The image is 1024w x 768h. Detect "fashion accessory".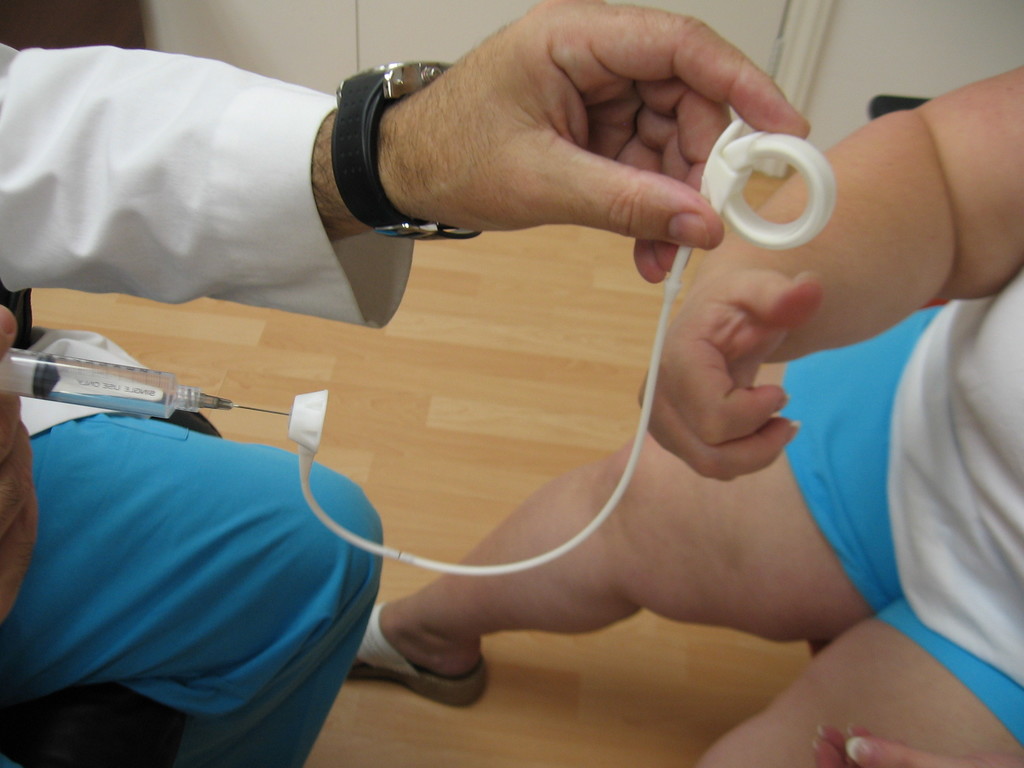
Detection: bbox=(329, 61, 482, 246).
